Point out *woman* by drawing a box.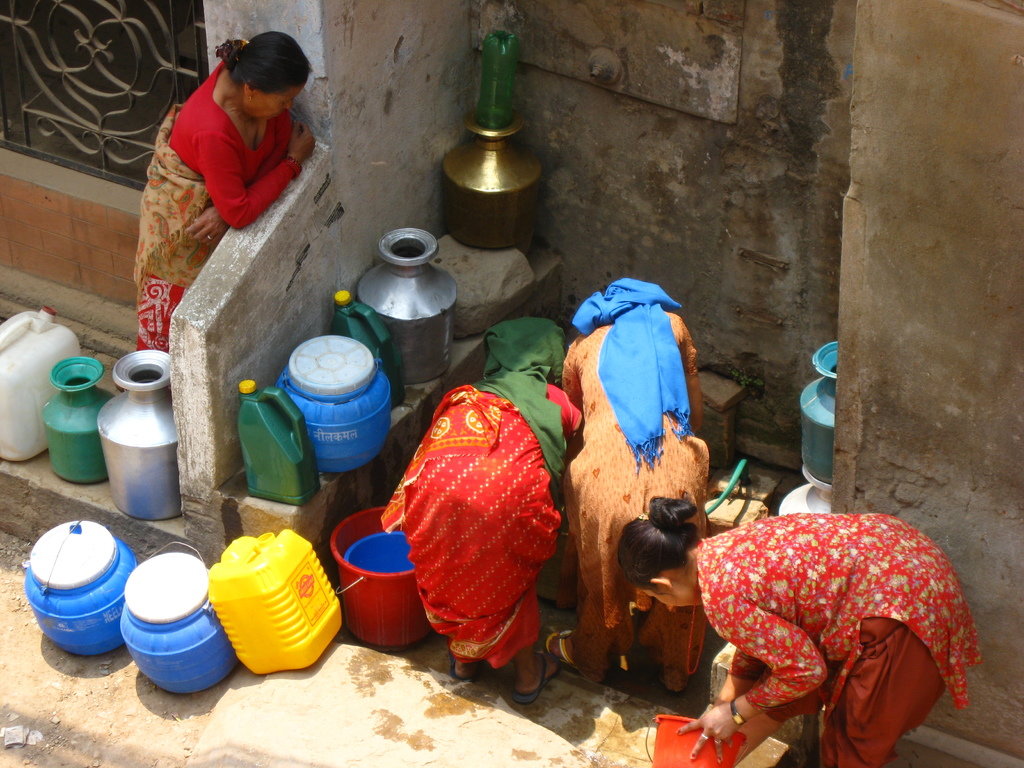
<box>377,373,582,701</box>.
